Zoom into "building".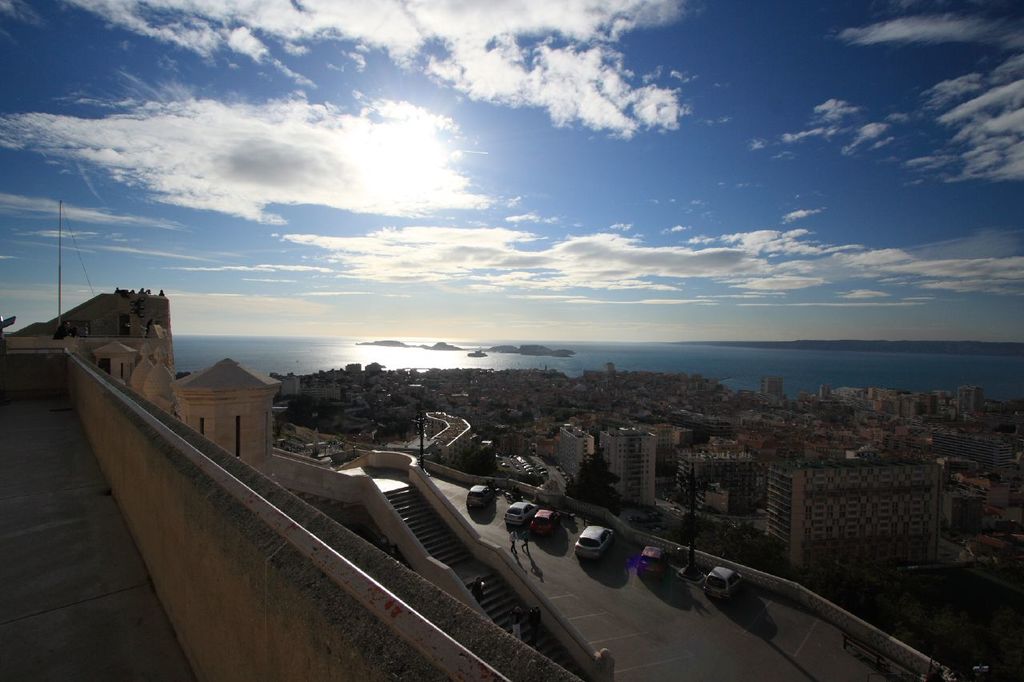
Zoom target: [x1=604, y1=425, x2=657, y2=503].
